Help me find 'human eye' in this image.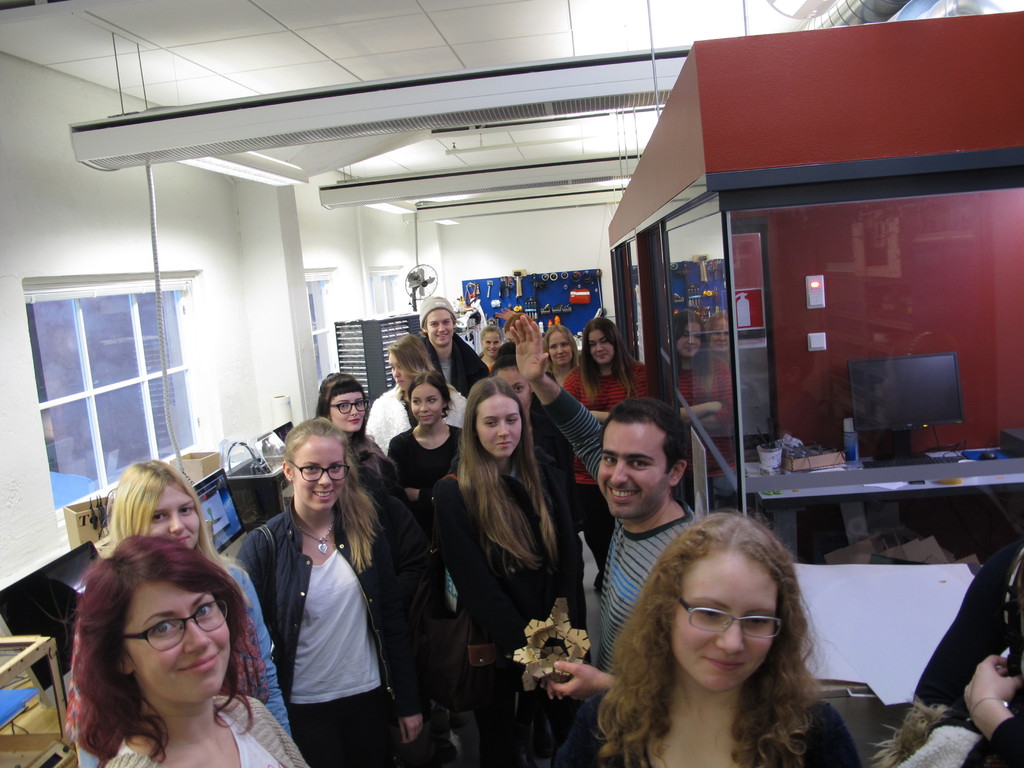
Found it: bbox=[390, 365, 394, 371].
